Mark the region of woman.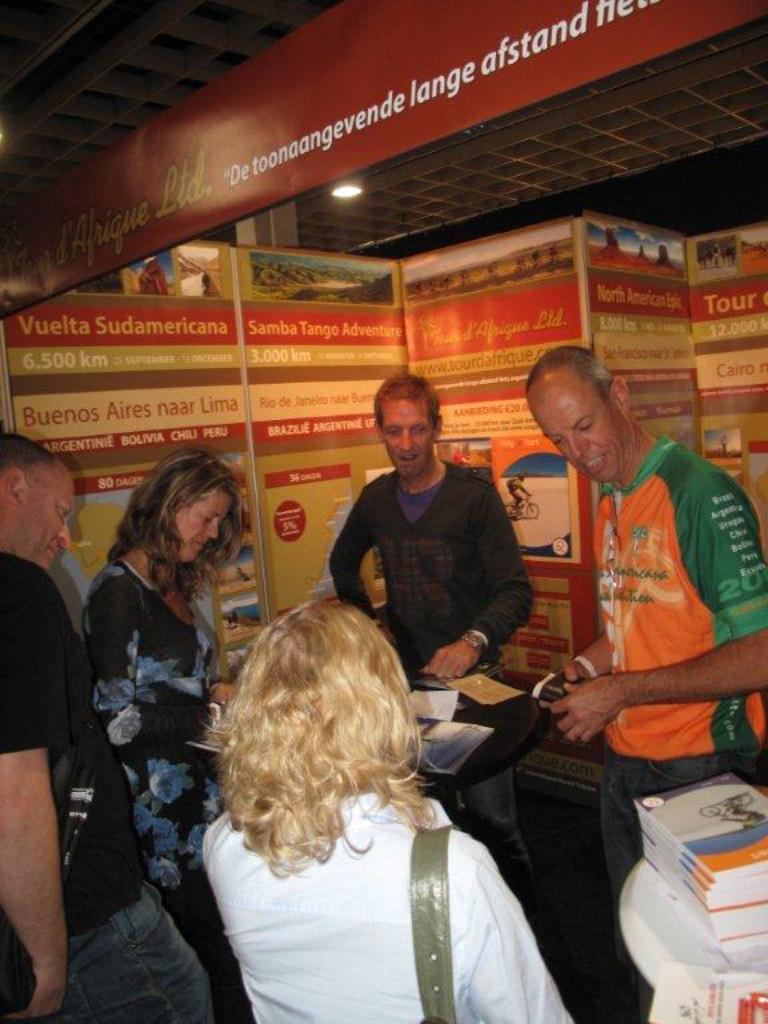
Region: [x1=72, y1=447, x2=260, y2=948].
